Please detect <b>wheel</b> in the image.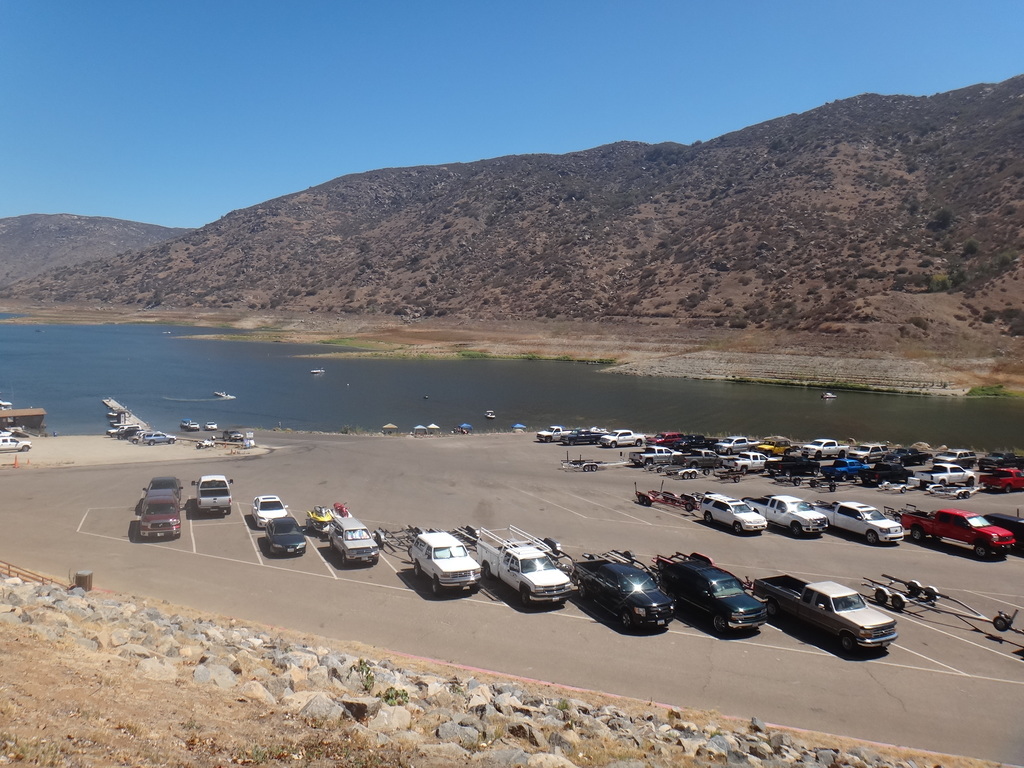
906:581:918:597.
